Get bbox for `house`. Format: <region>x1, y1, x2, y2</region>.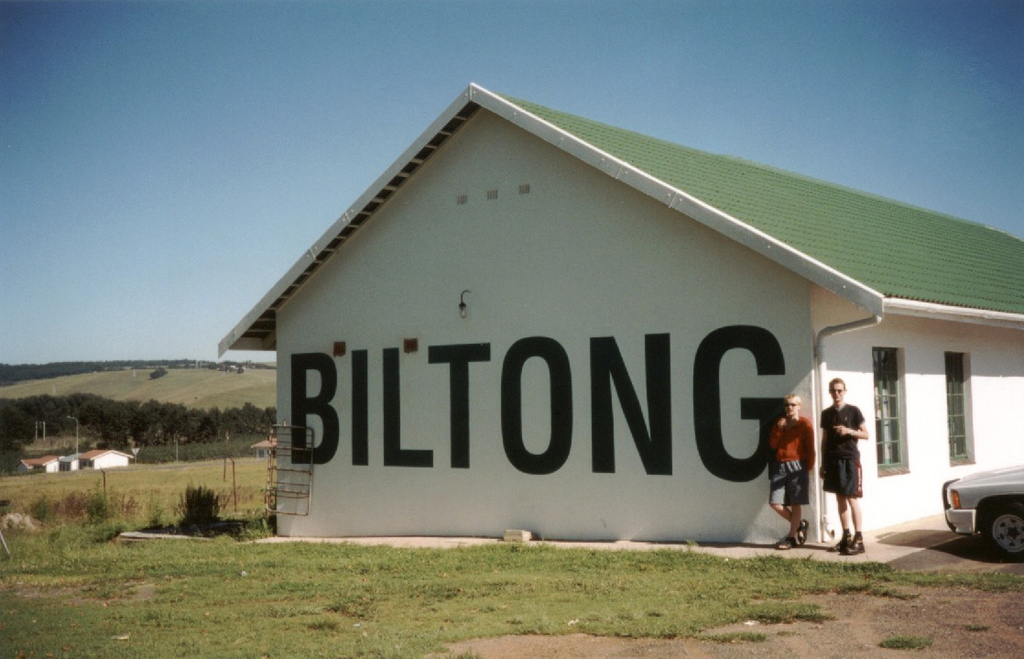
<region>215, 80, 1023, 549</region>.
